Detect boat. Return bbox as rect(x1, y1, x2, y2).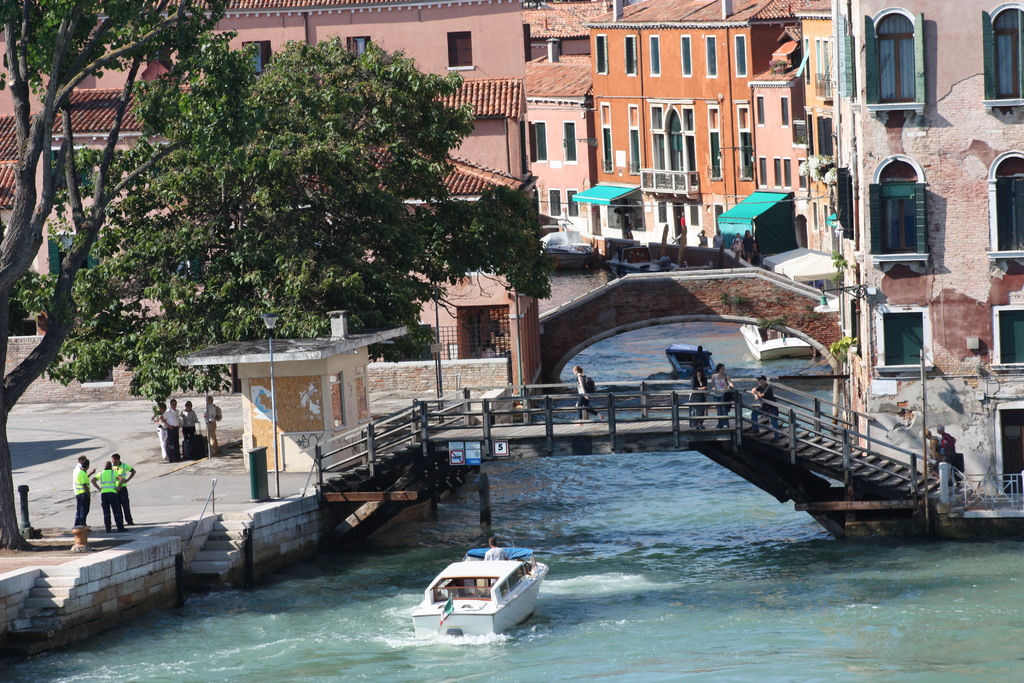
rect(412, 541, 557, 642).
